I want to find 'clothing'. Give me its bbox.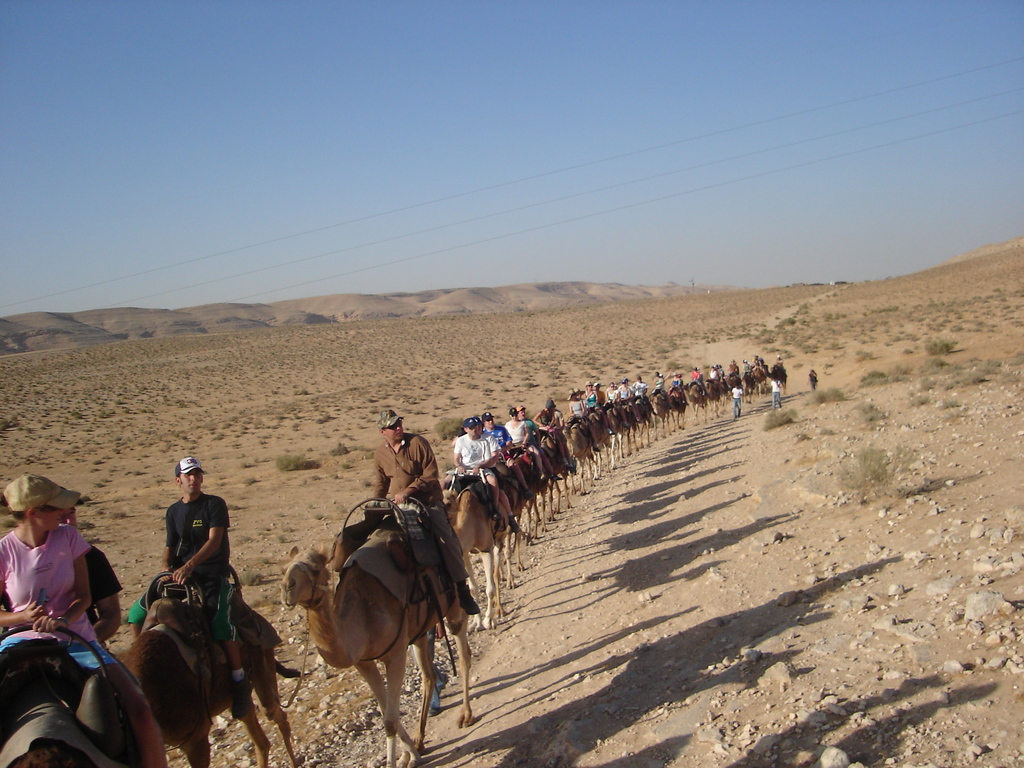
detection(504, 413, 527, 445).
